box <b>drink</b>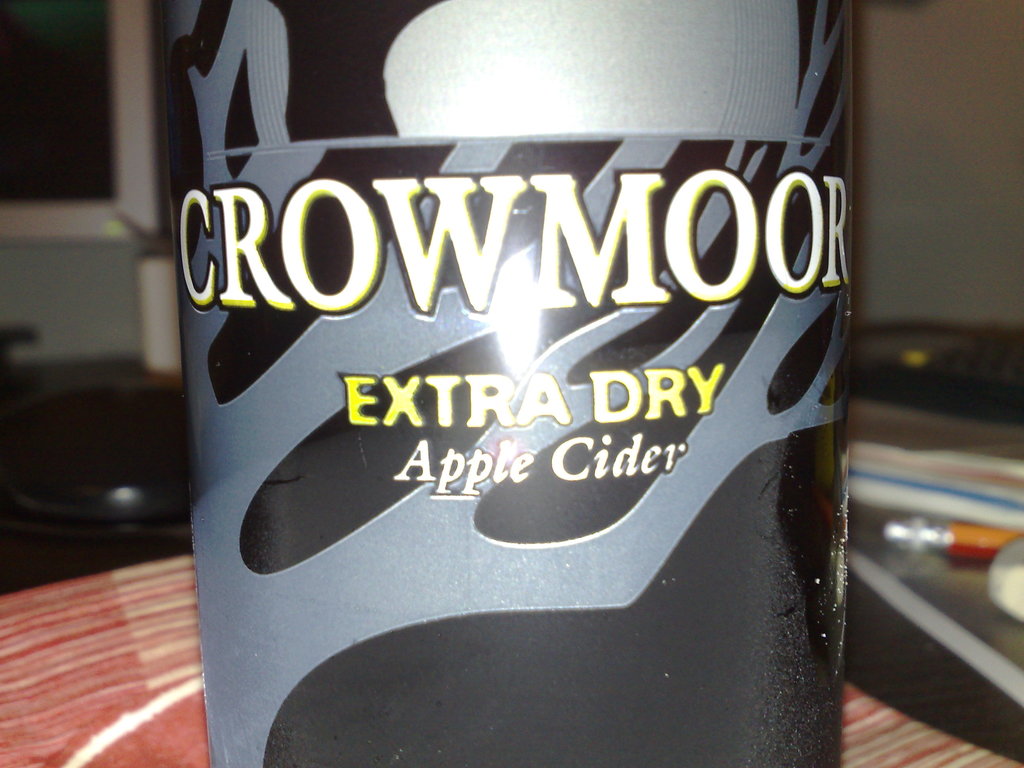
box=[157, 1, 857, 767]
